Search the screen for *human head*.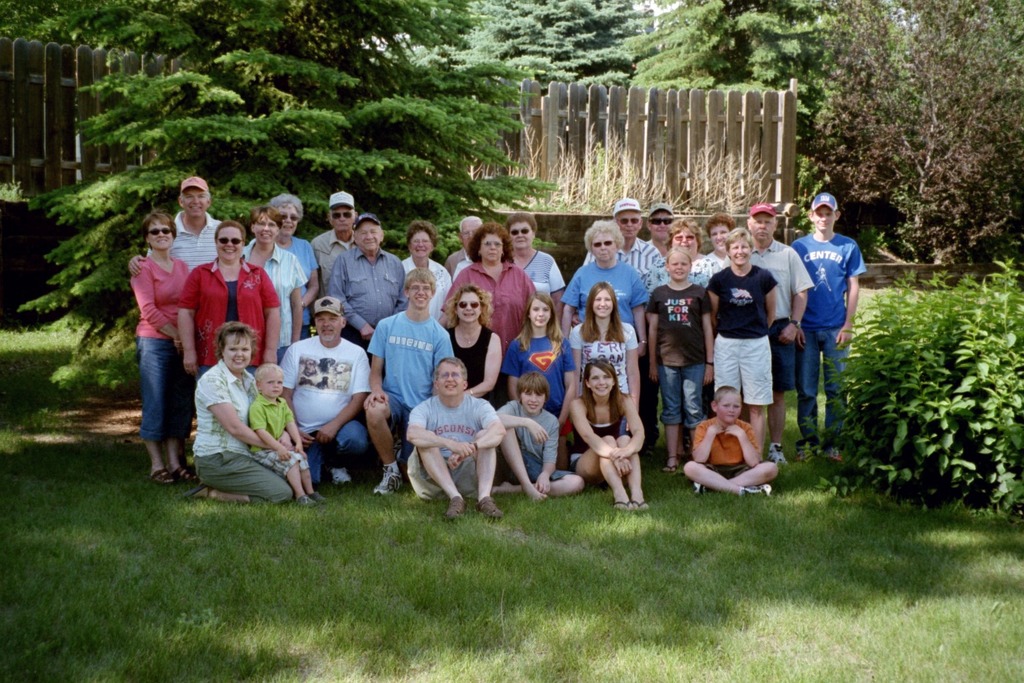
Found at bbox=[403, 267, 434, 308].
